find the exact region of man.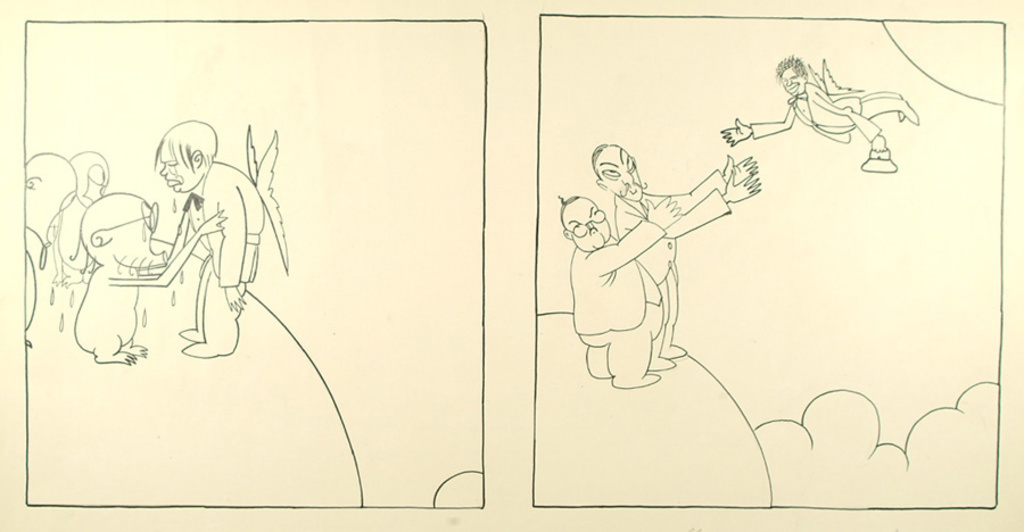
Exact region: 586/140/755/365.
